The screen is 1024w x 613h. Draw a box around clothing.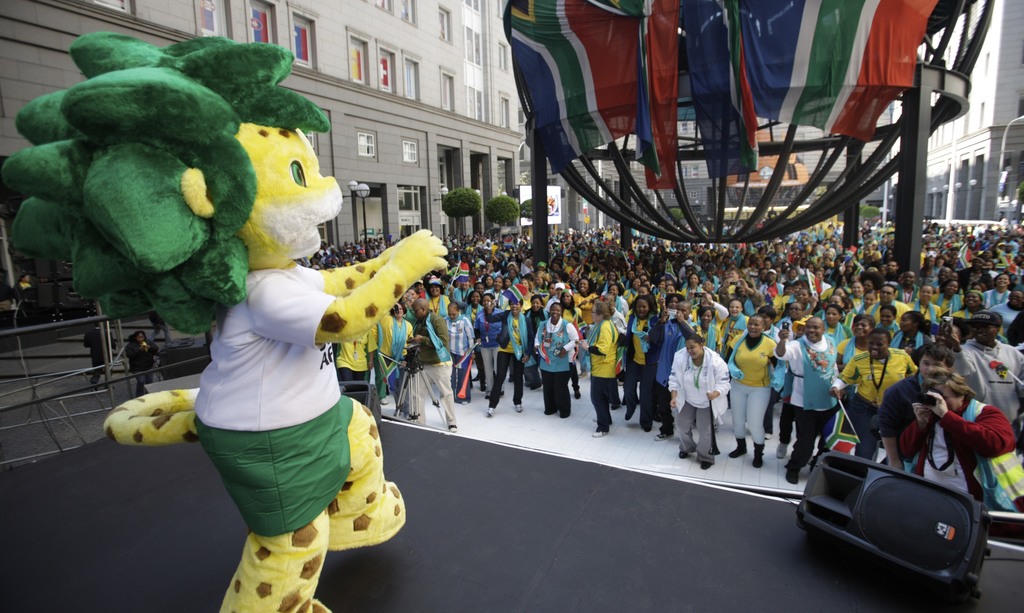
378/315/415/363.
